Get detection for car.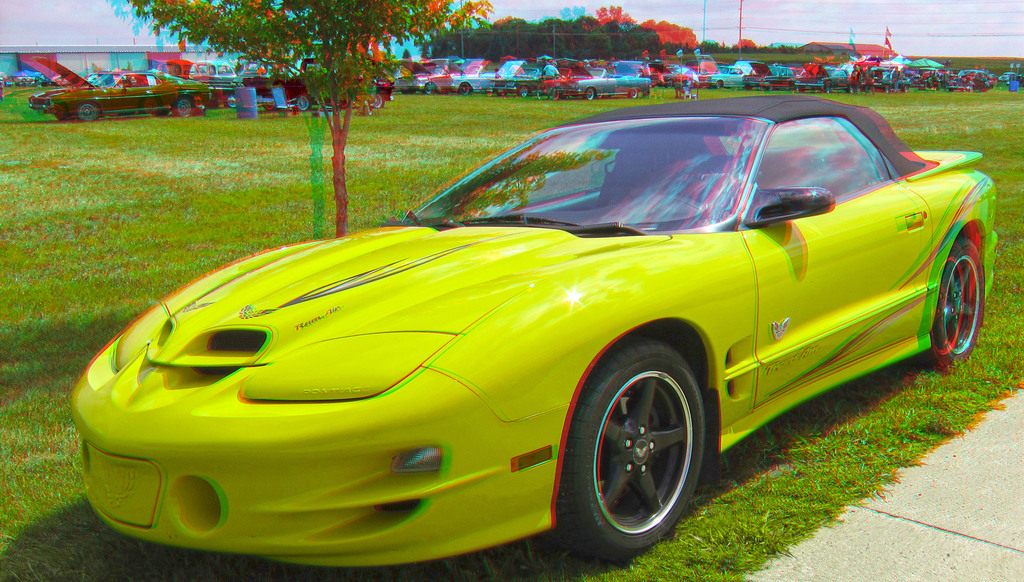
Detection: <box>18,76,45,84</box>.
